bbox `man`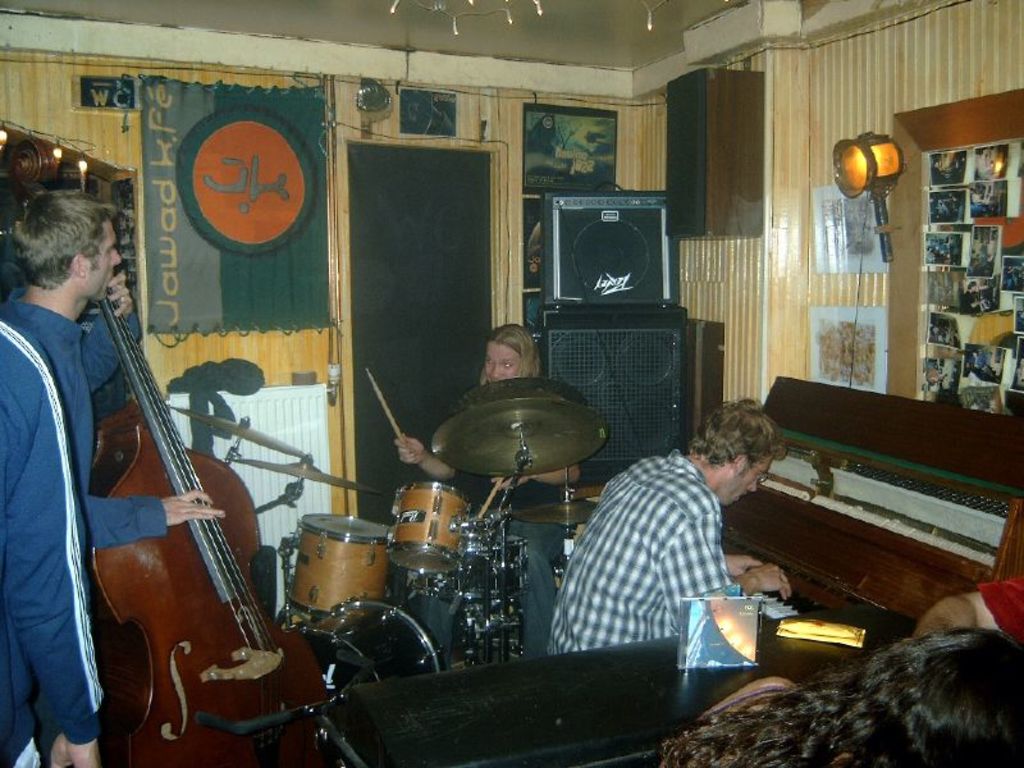
<region>548, 417, 806, 676</region>
